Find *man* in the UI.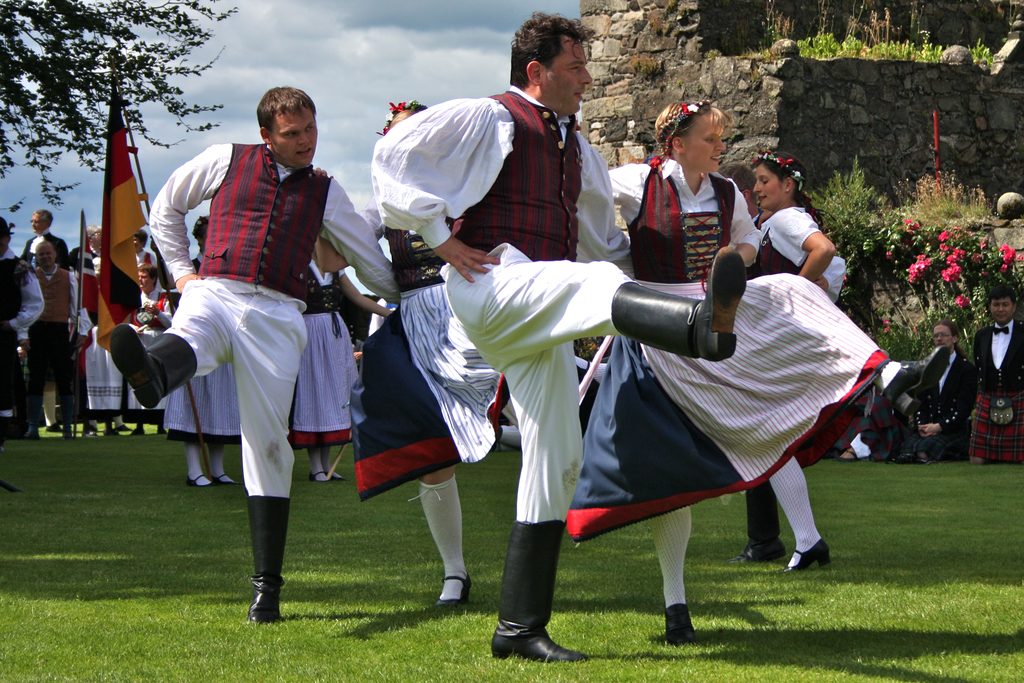
UI element at [left=132, top=103, right=369, bottom=590].
